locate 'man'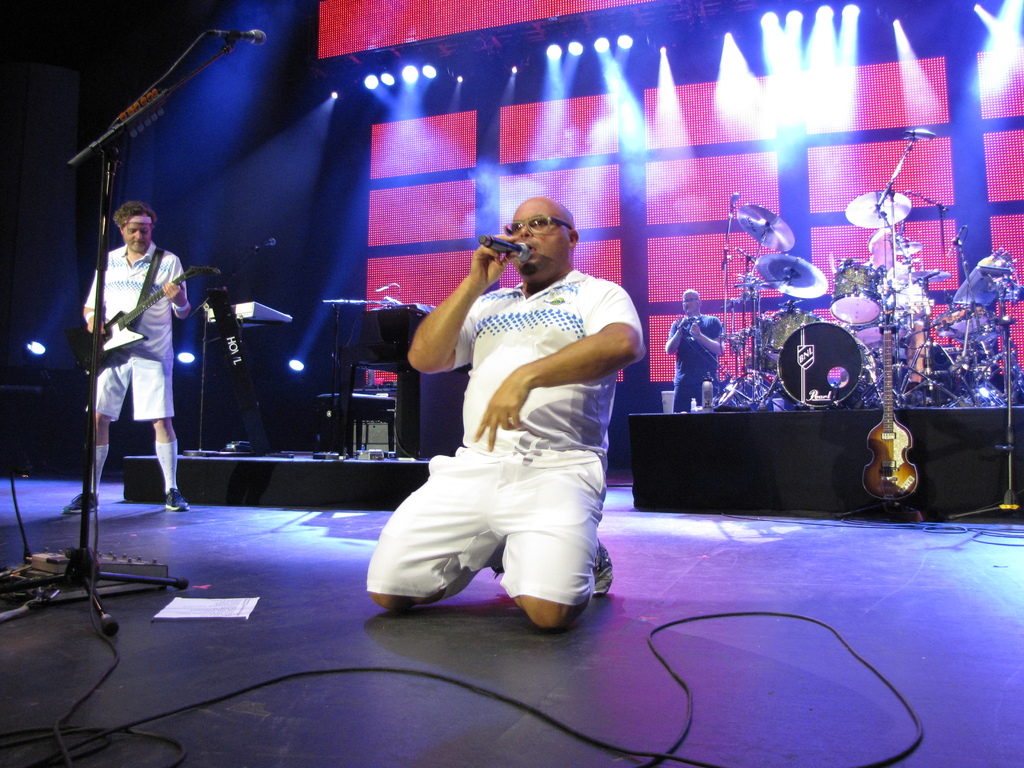
detection(662, 283, 724, 417)
